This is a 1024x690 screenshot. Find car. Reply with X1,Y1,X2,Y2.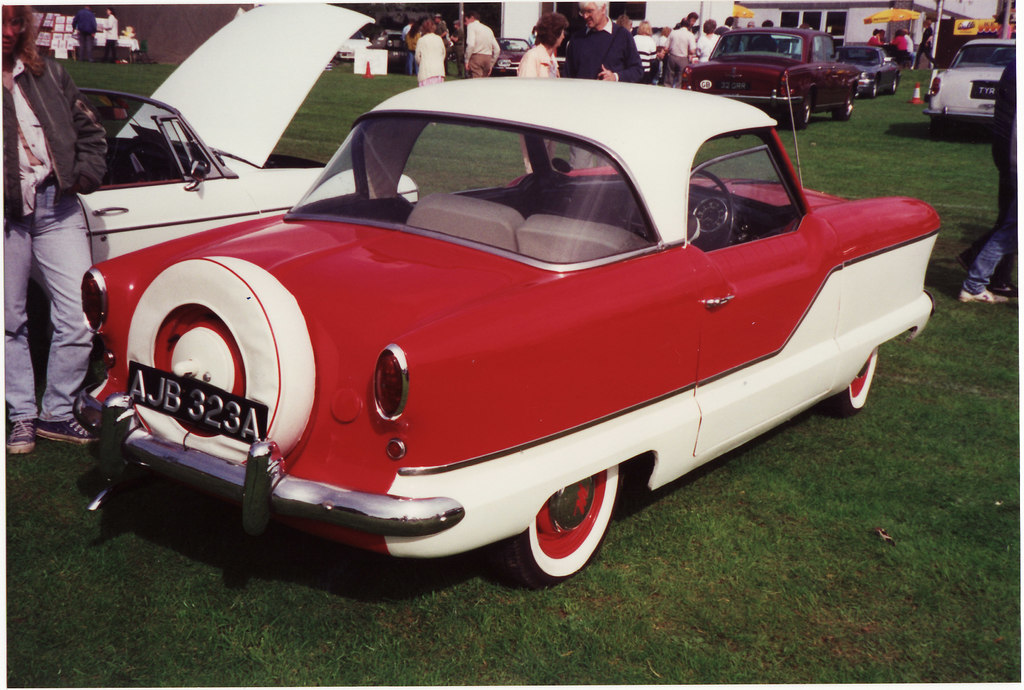
822,38,901,96.
